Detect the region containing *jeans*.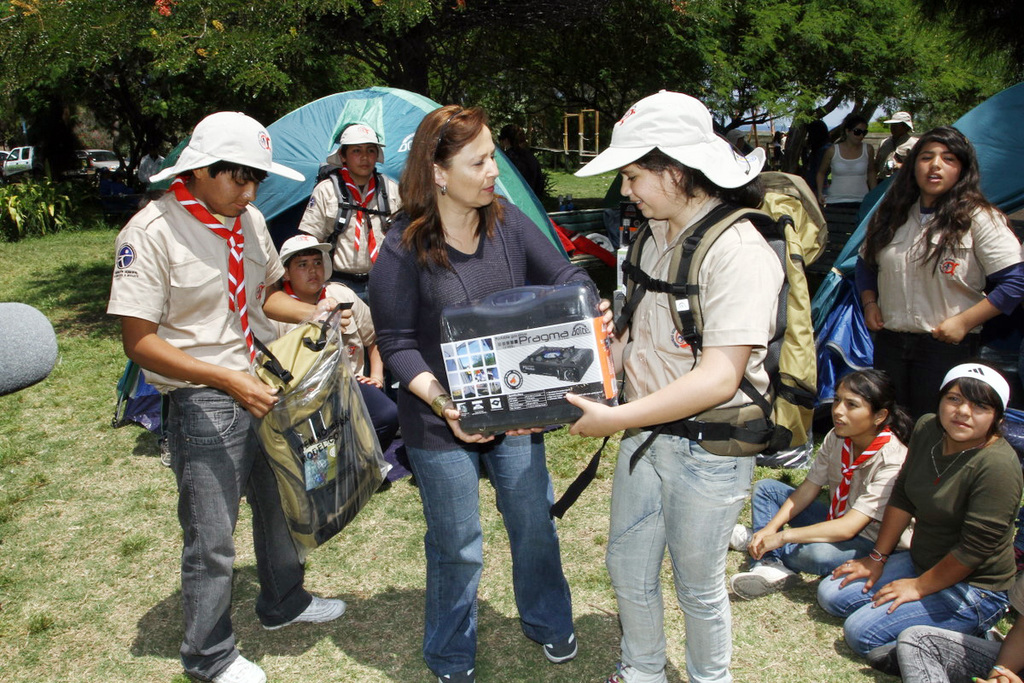
bbox=(893, 626, 994, 682).
